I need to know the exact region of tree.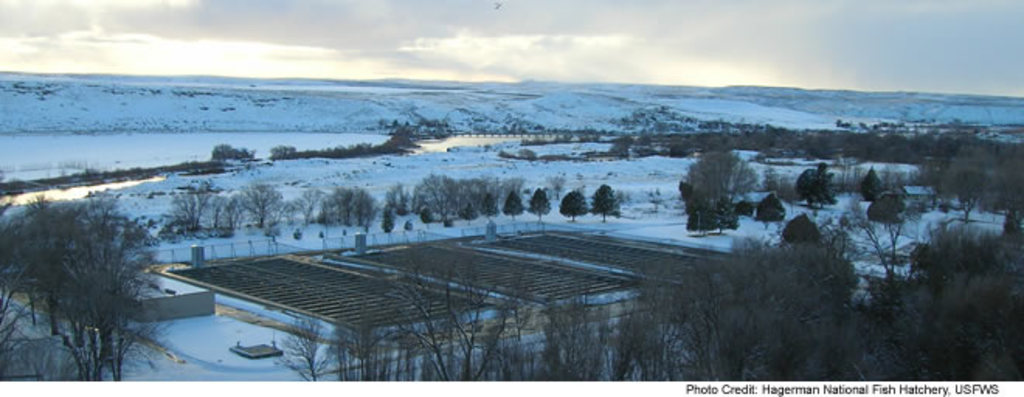
Region: crop(458, 172, 501, 225).
